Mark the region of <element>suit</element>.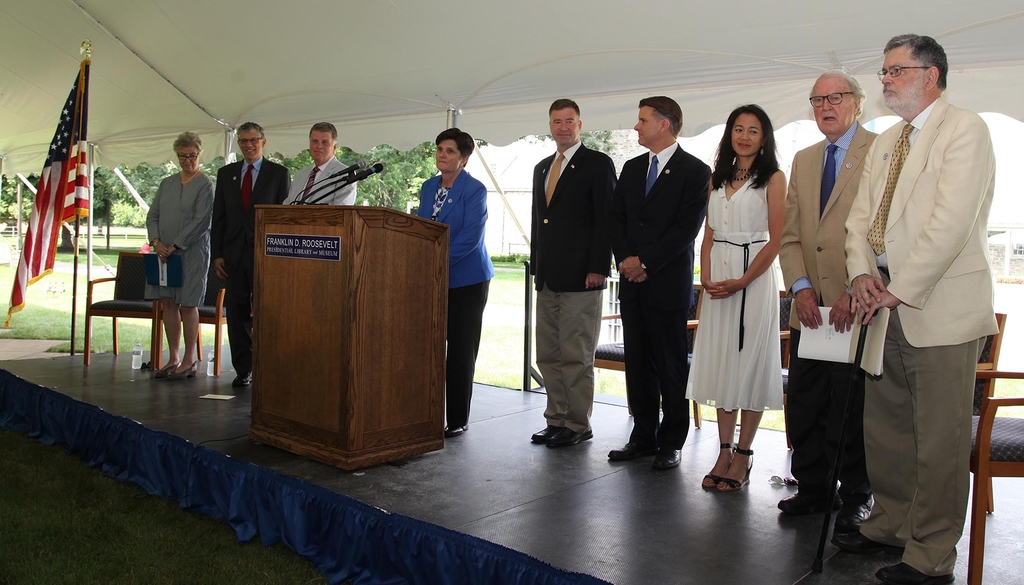
Region: [211, 157, 294, 373].
